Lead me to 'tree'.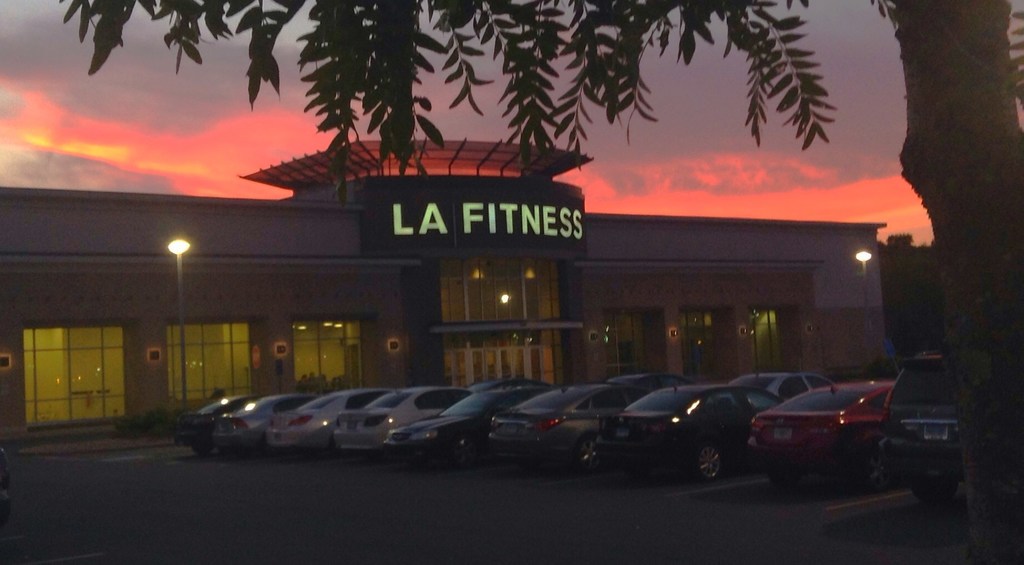
Lead to x1=58, y1=0, x2=1023, y2=564.
